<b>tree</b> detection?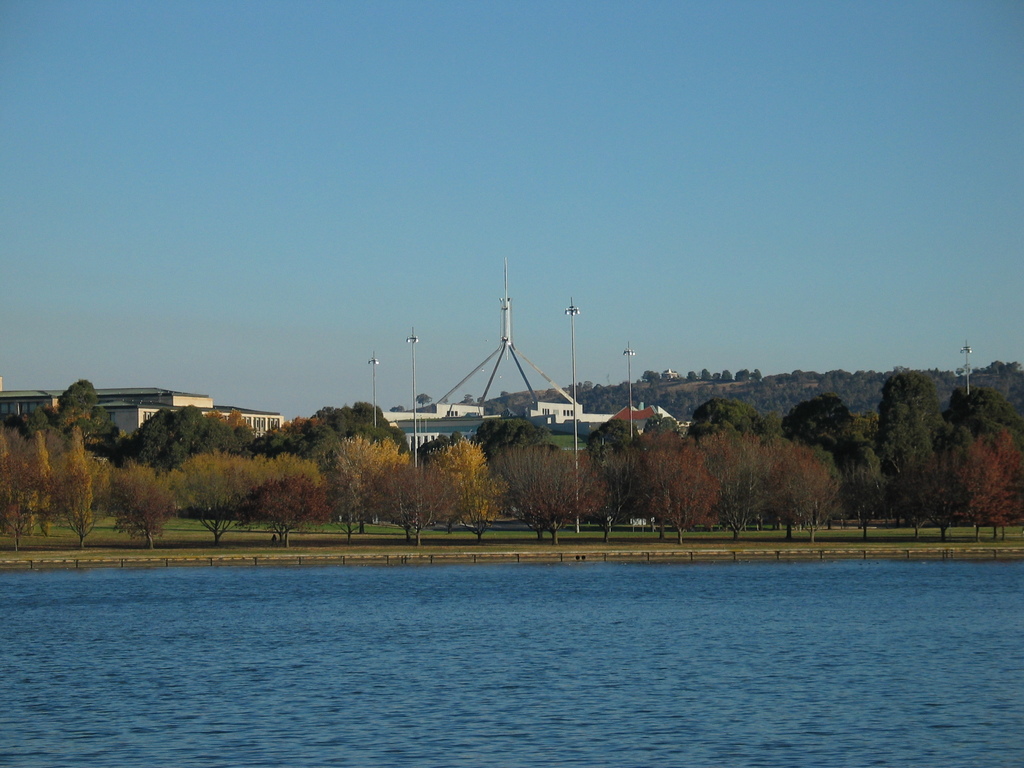
BBox(871, 377, 936, 462)
